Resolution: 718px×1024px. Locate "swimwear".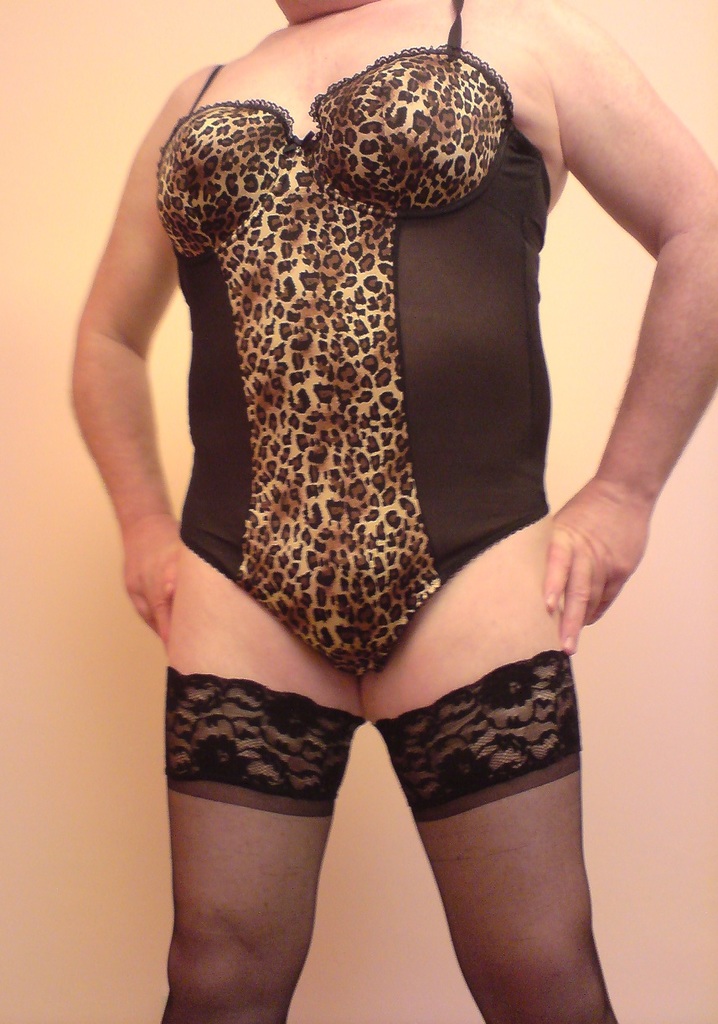
(left=170, top=0, right=553, bottom=682).
